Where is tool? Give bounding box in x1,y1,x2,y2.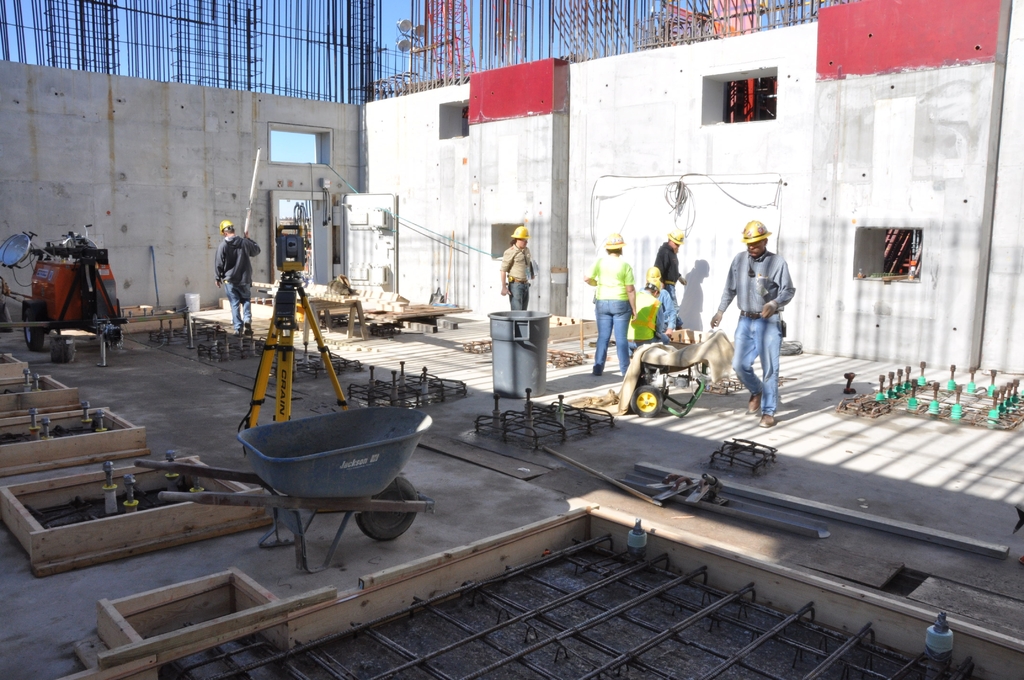
122,475,147,513.
